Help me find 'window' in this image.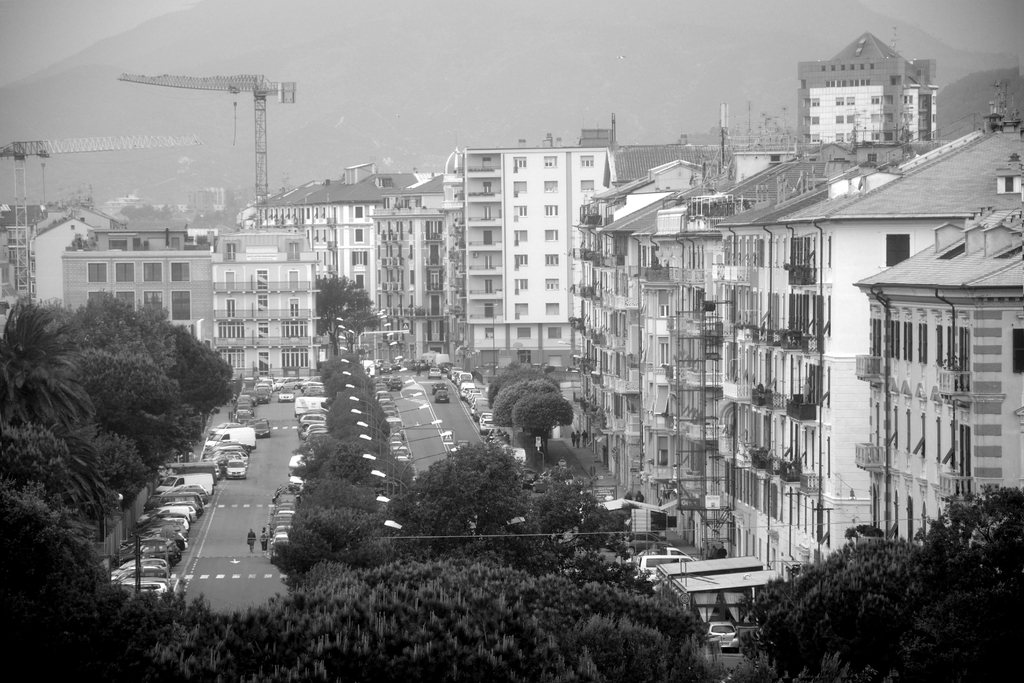
Found it: (x1=580, y1=183, x2=595, y2=189).
